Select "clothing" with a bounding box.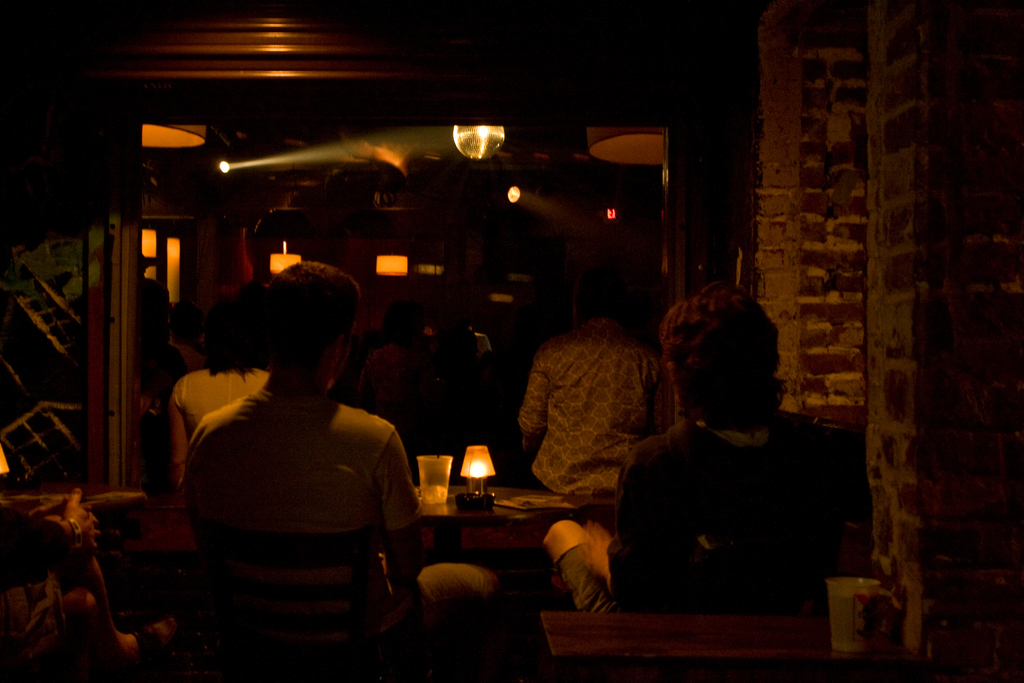
bbox=(177, 329, 422, 664).
